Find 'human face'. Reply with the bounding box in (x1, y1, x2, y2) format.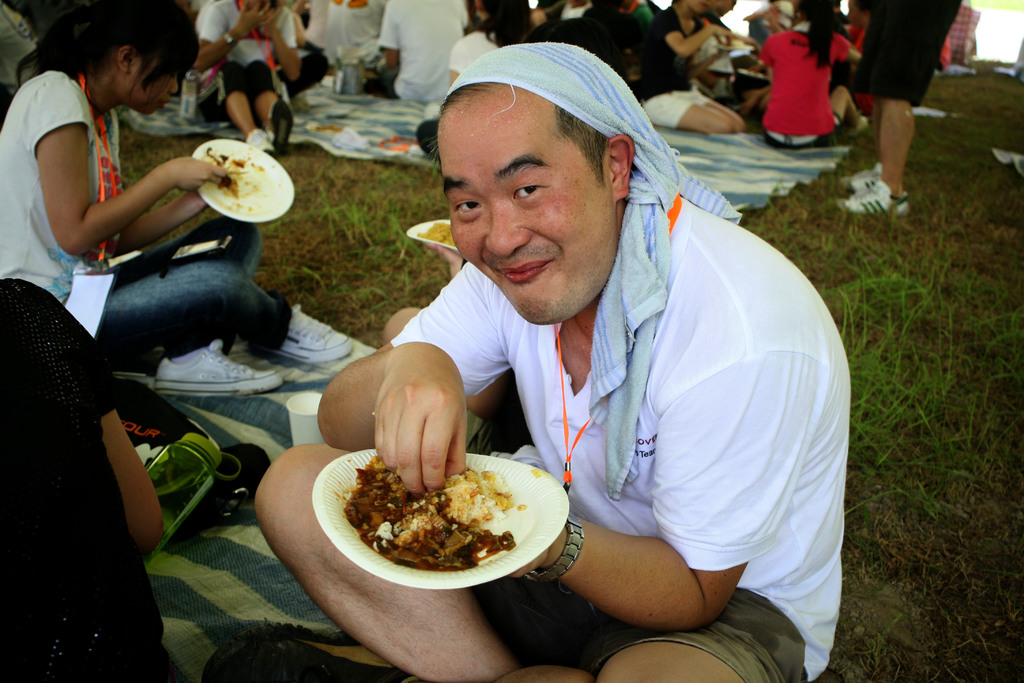
(445, 110, 618, 327).
